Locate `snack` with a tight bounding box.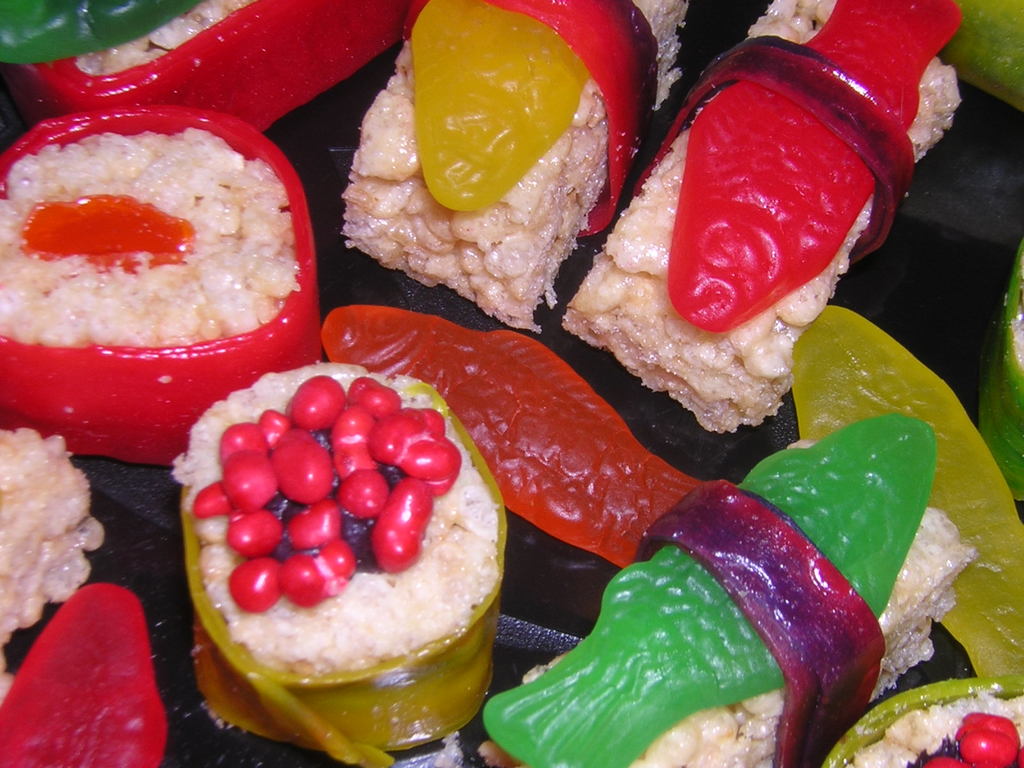
[x1=483, y1=419, x2=980, y2=765].
